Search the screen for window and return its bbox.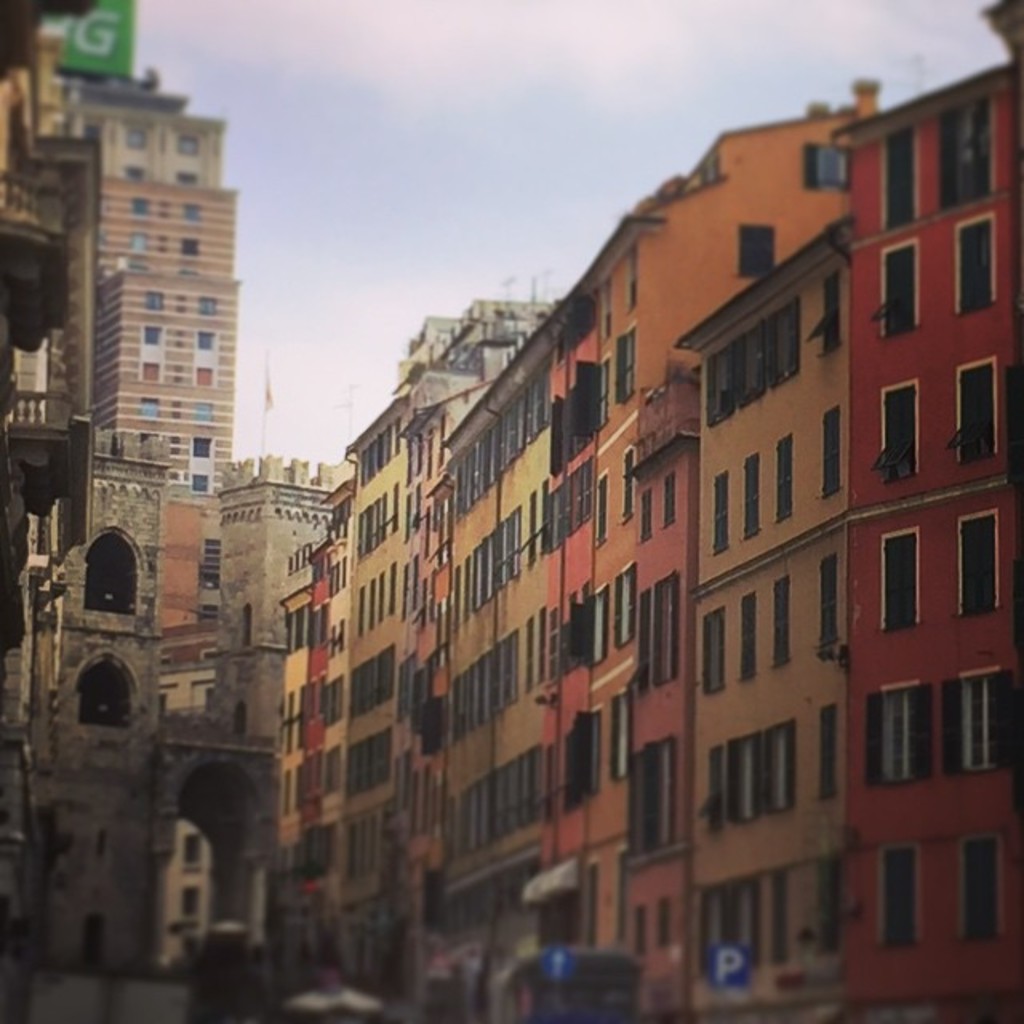
Found: [811,550,835,651].
